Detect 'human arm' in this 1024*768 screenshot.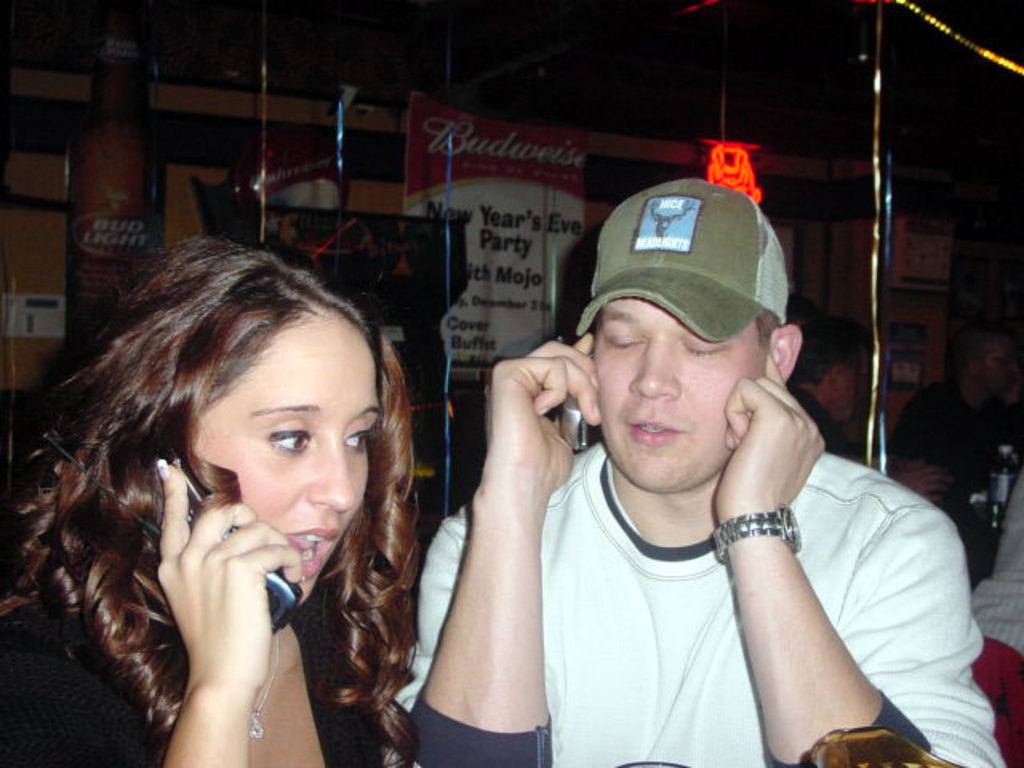
Detection: 408/331/578/766.
